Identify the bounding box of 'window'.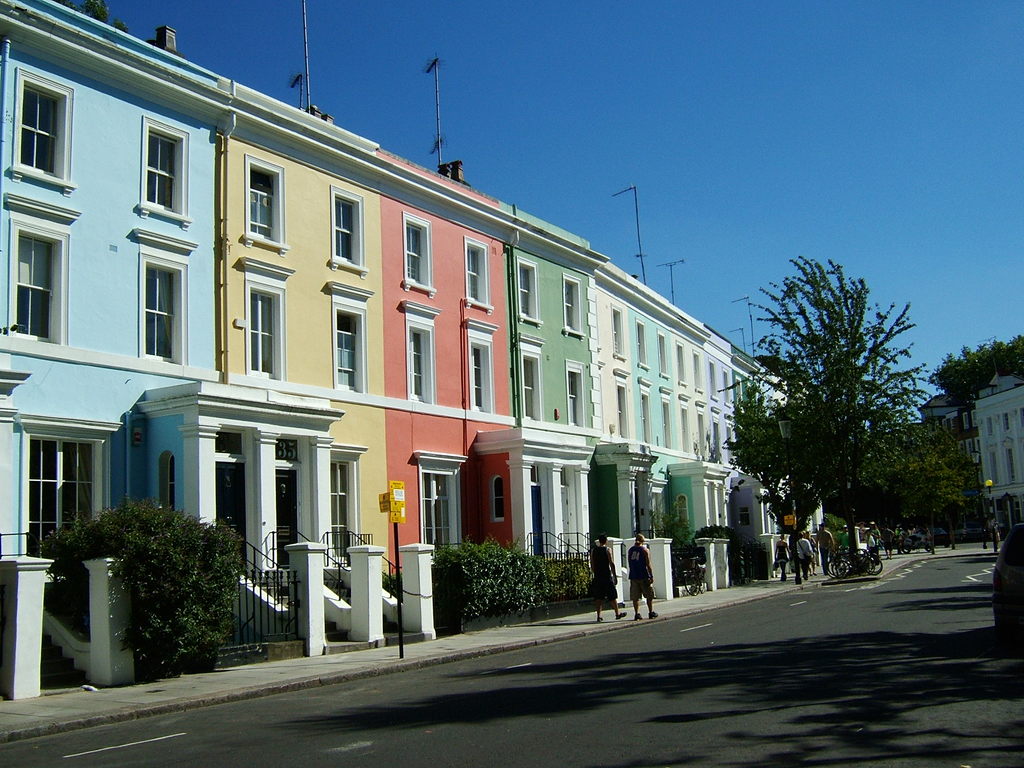
520, 331, 541, 420.
